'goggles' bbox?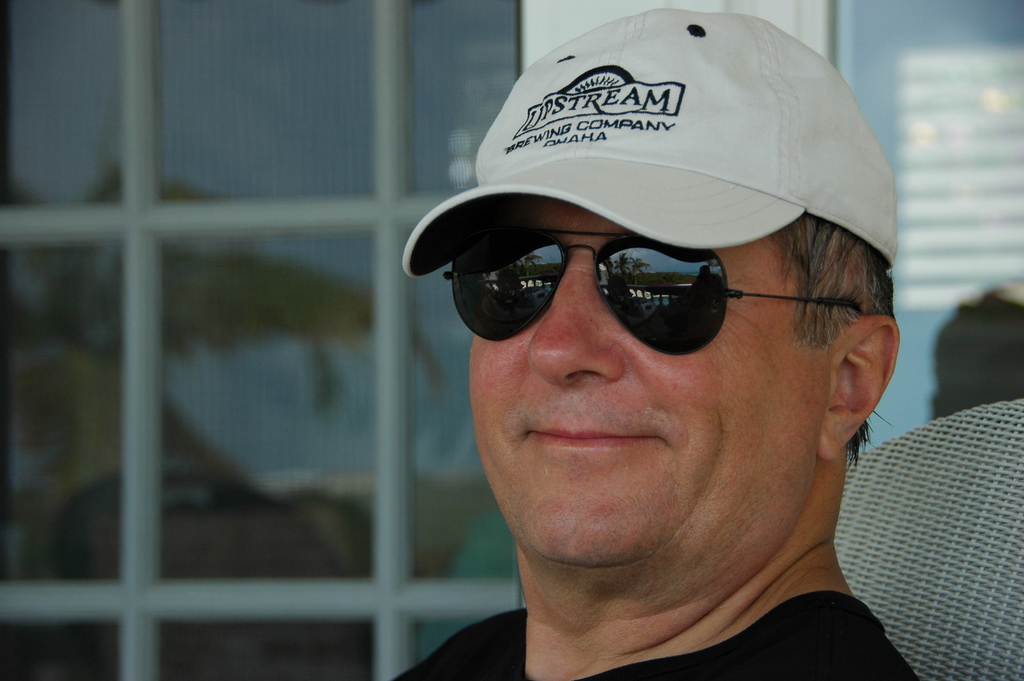
444 171 839 348
